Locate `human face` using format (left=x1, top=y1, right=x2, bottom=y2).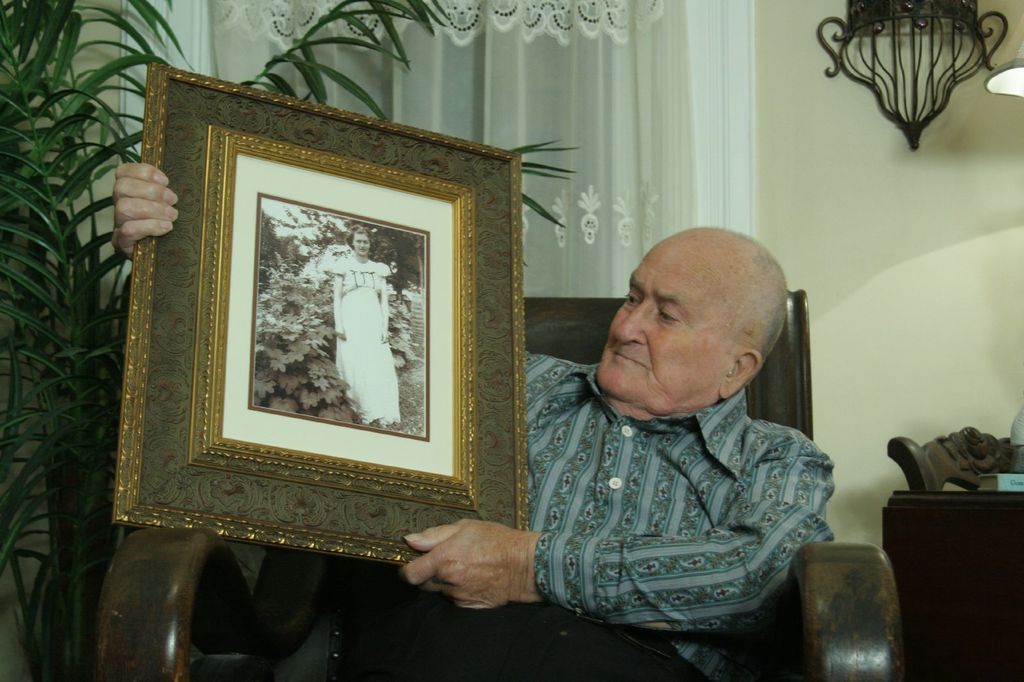
(left=353, top=233, right=369, bottom=257).
